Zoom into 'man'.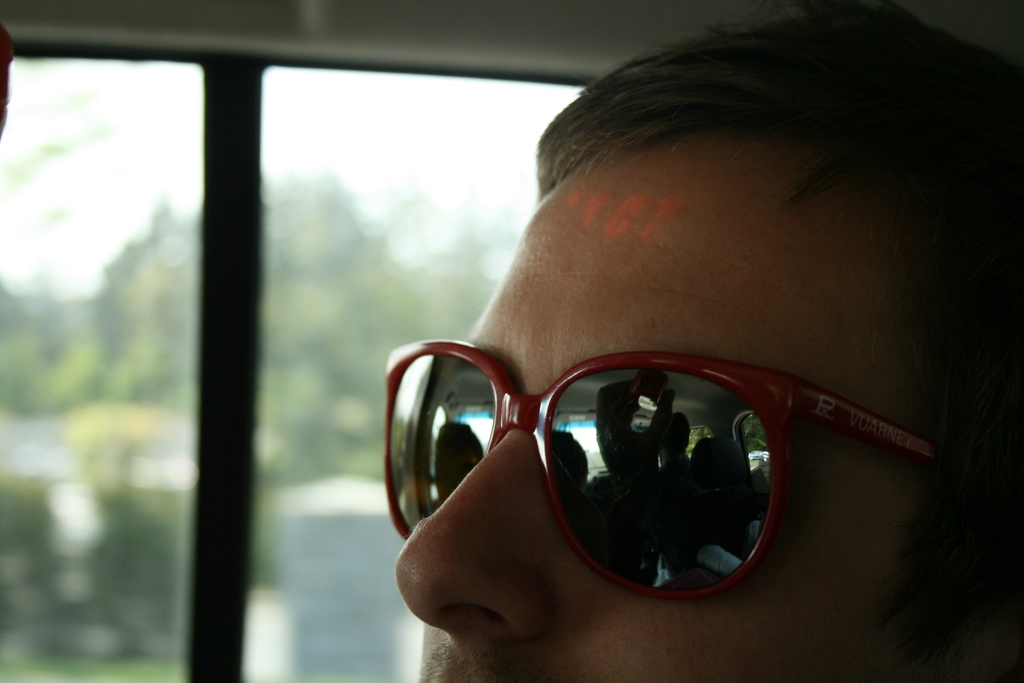
Zoom target: [382,8,1018,680].
